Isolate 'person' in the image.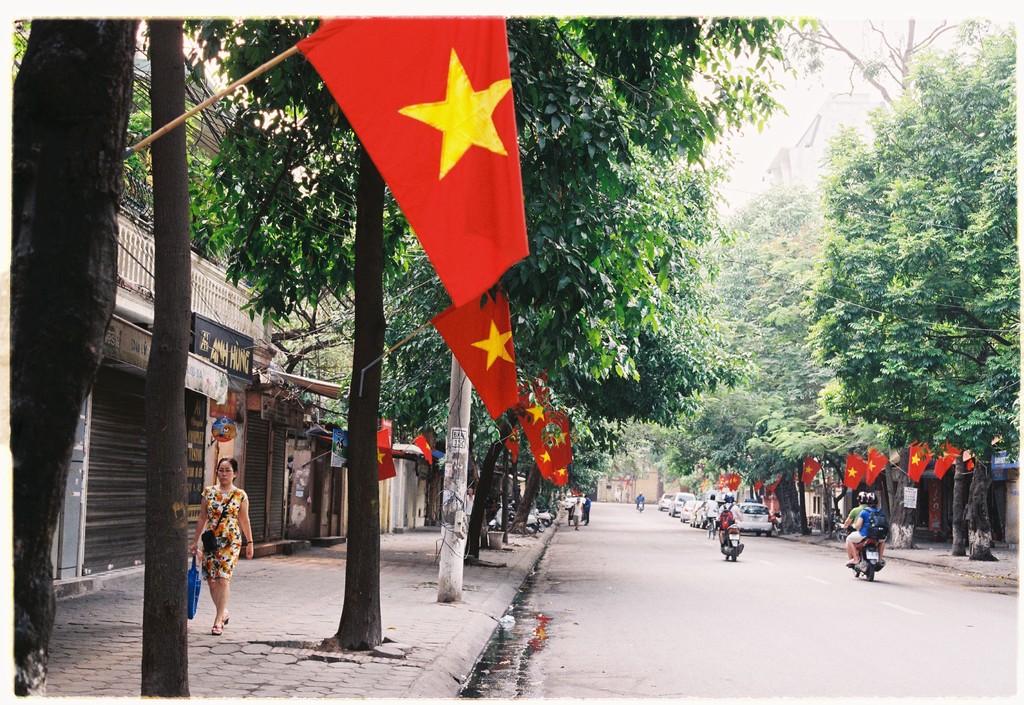
Isolated region: [582, 492, 594, 526].
